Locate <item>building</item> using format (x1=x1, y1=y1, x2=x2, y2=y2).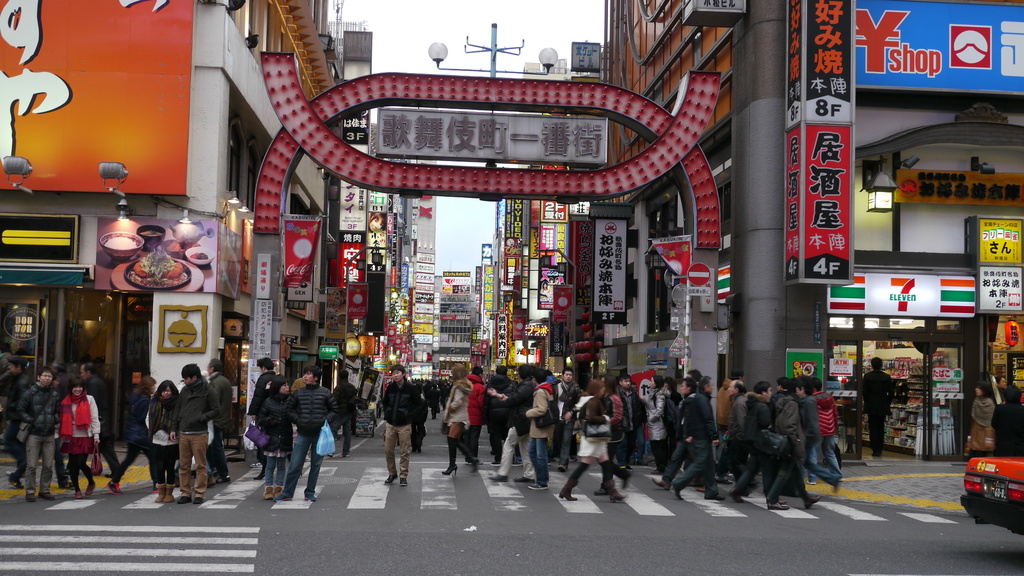
(x1=575, y1=0, x2=1021, y2=465).
